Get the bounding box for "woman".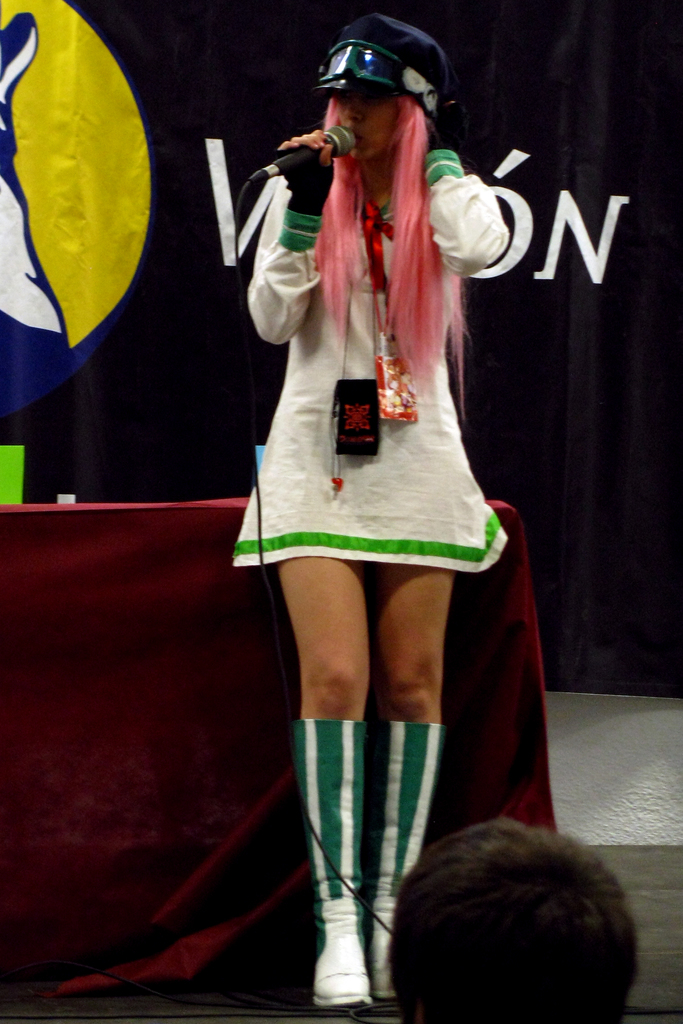
detection(205, 61, 547, 908).
